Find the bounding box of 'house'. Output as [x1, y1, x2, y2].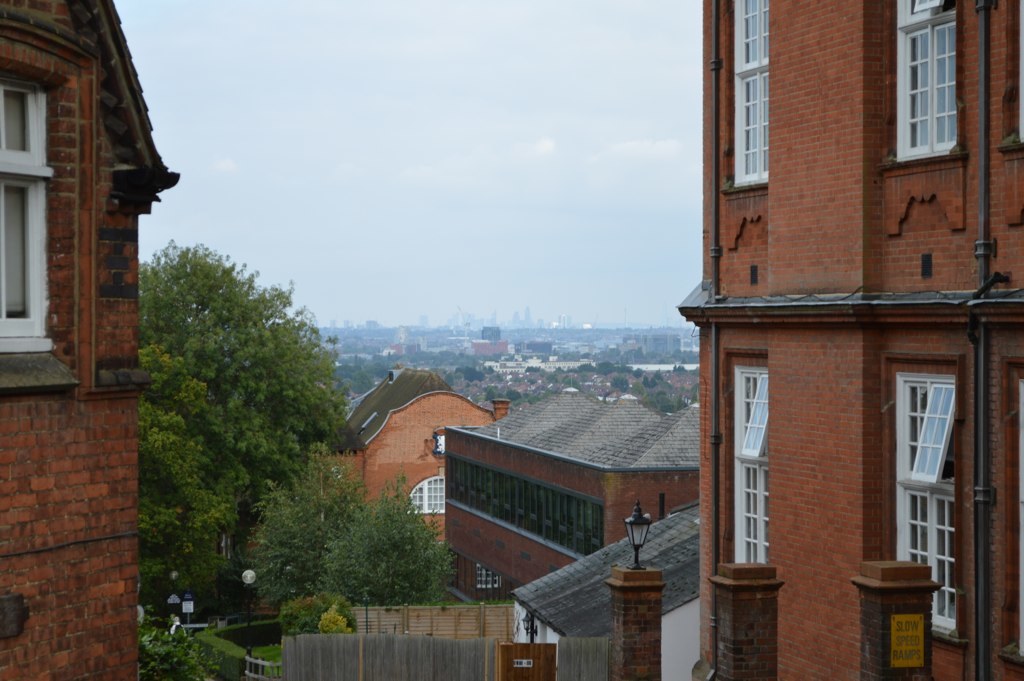
[676, 0, 1023, 680].
